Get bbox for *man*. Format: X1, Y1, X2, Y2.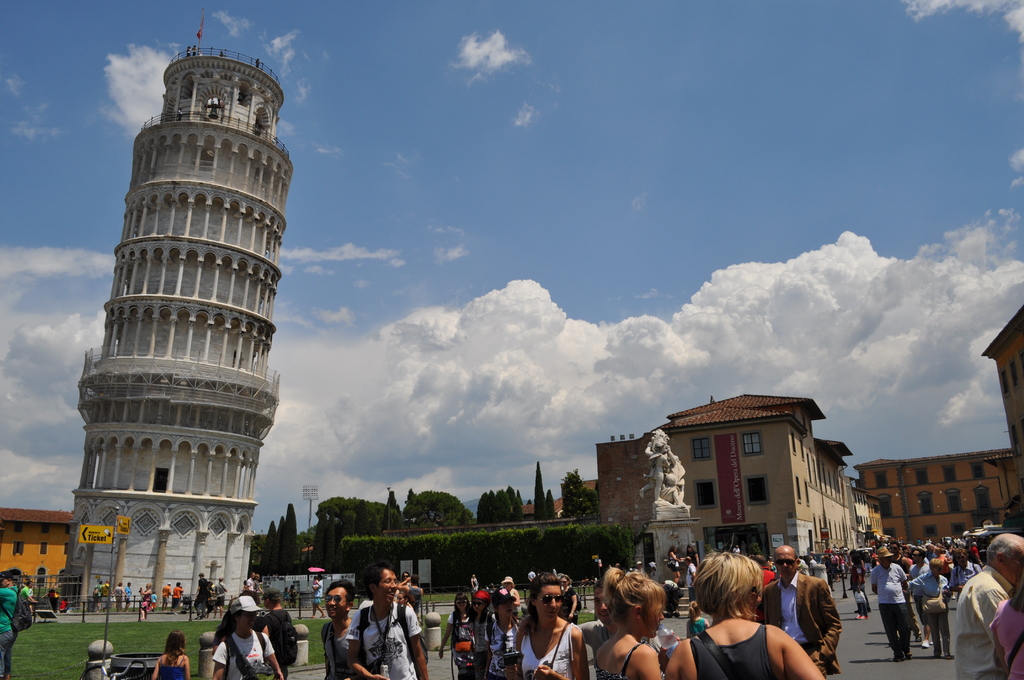
686, 553, 701, 592.
